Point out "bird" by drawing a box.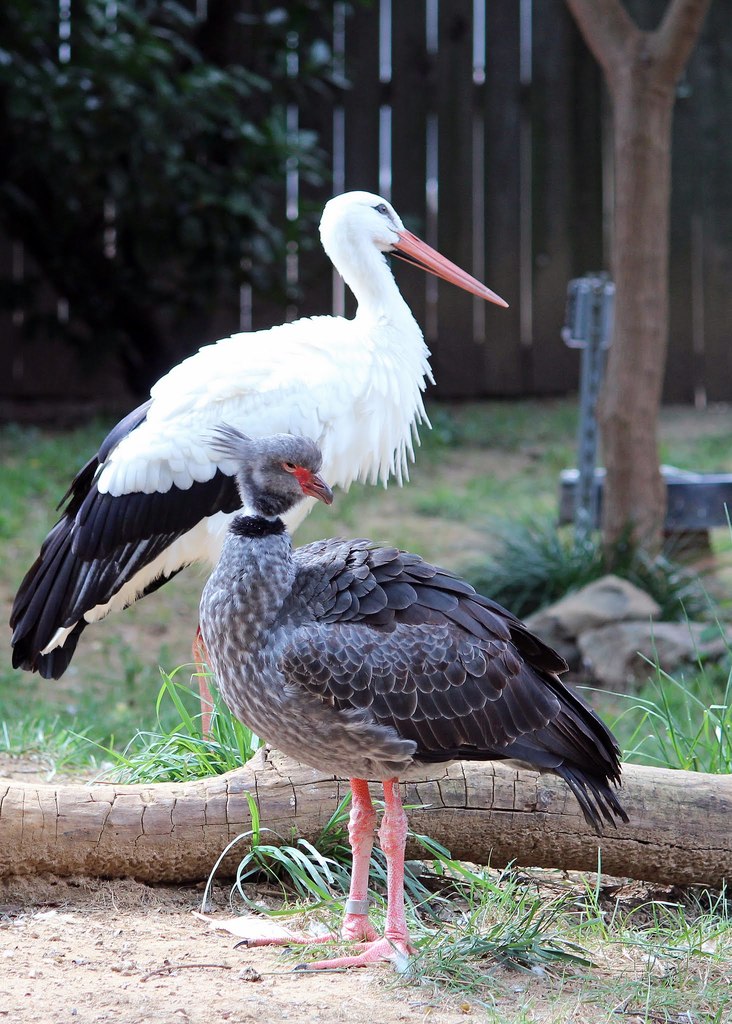
(left=10, top=185, right=532, bottom=759).
